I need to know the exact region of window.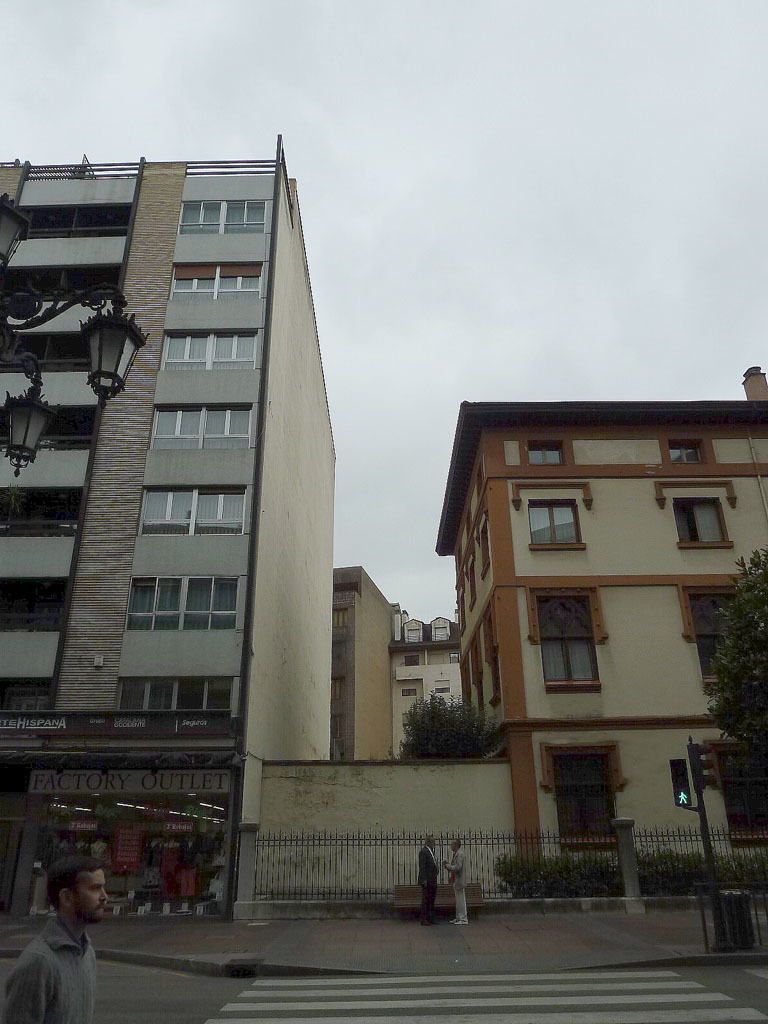
Region: crop(529, 497, 582, 550).
